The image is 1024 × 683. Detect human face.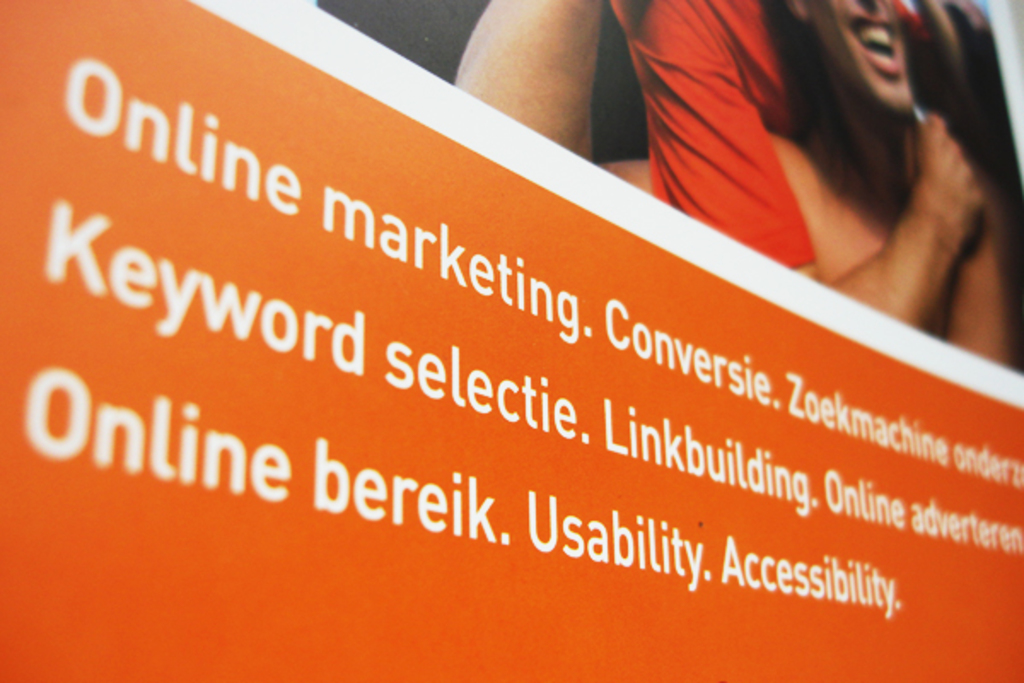
Detection: bbox(811, 0, 915, 116).
